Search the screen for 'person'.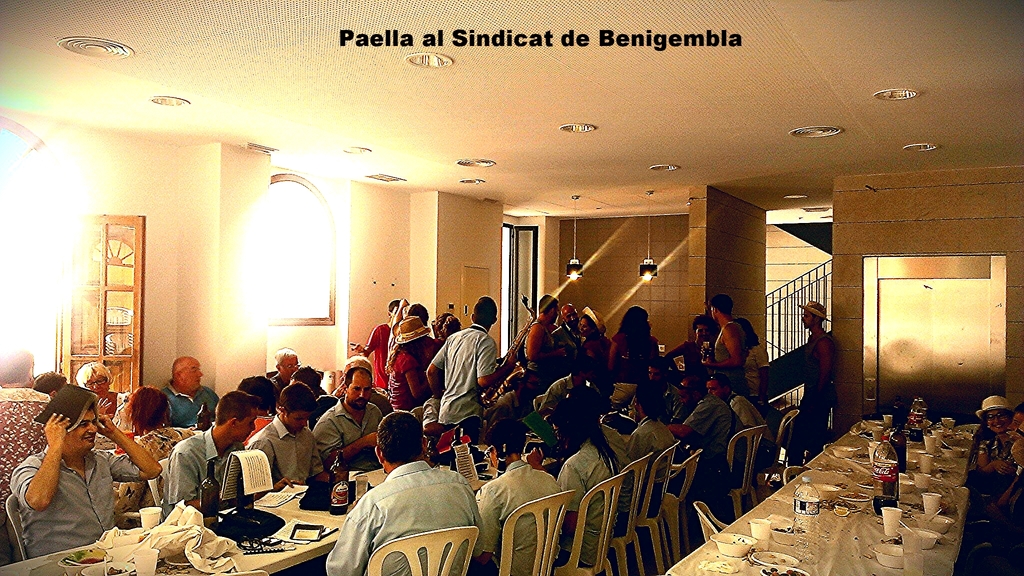
Found at (x1=533, y1=356, x2=602, y2=416).
